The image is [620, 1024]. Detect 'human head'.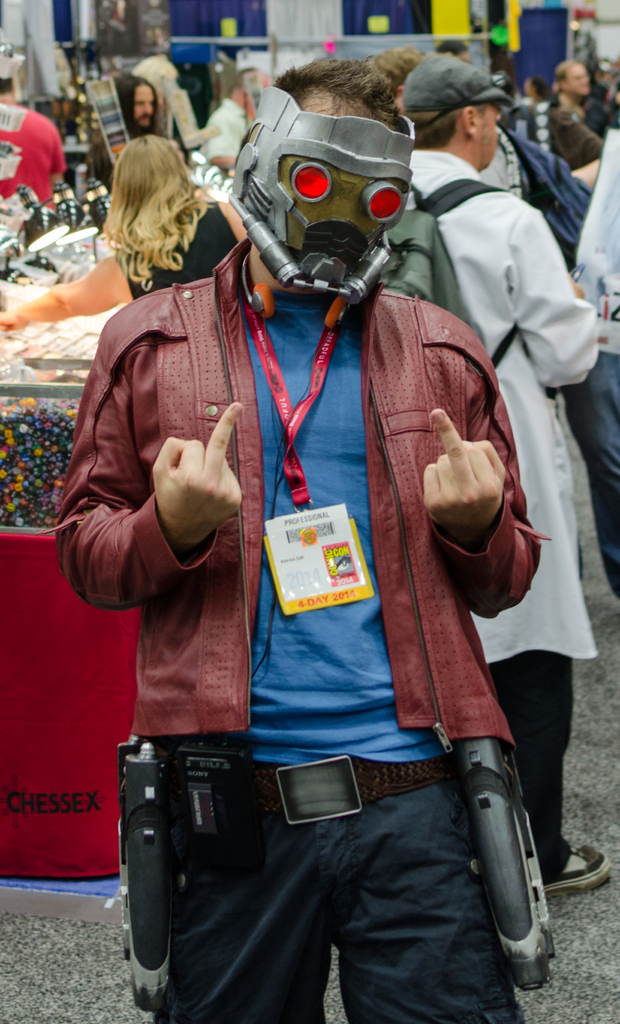
Detection: <bbox>398, 54, 503, 171</bbox>.
